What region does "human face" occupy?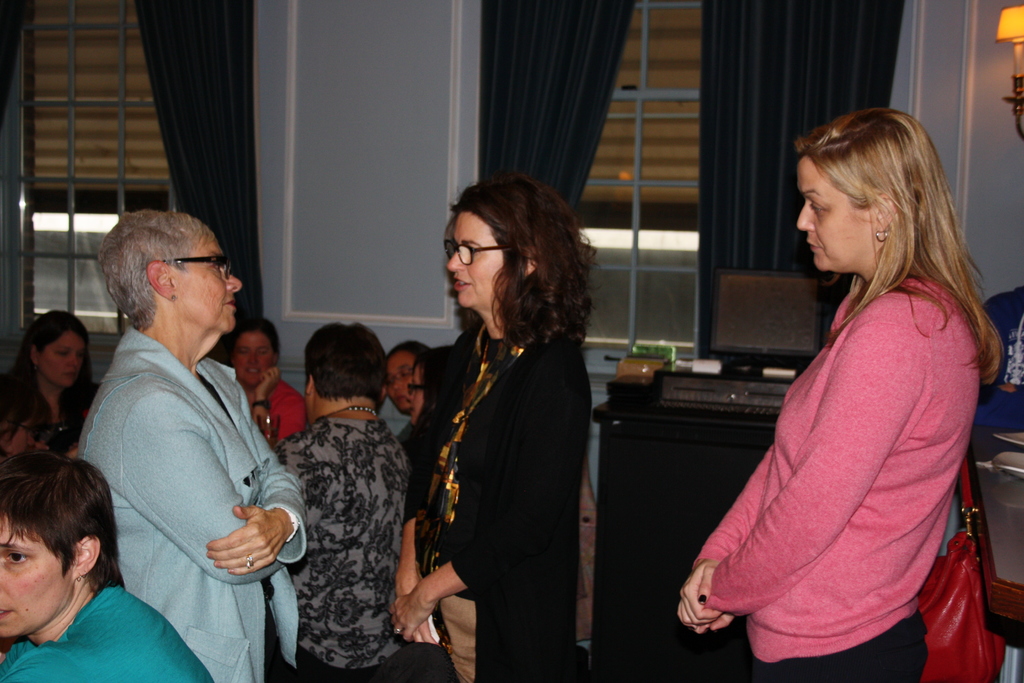
(175, 236, 244, 337).
